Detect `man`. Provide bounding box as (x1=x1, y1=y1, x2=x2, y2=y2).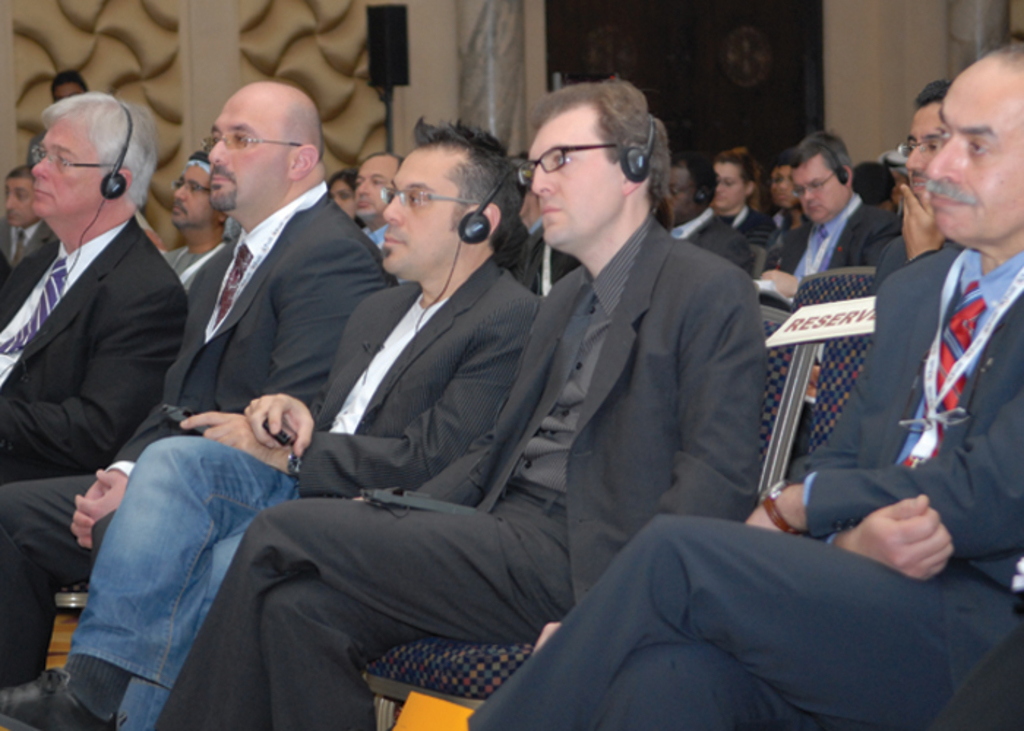
(x1=162, y1=151, x2=222, y2=268).
